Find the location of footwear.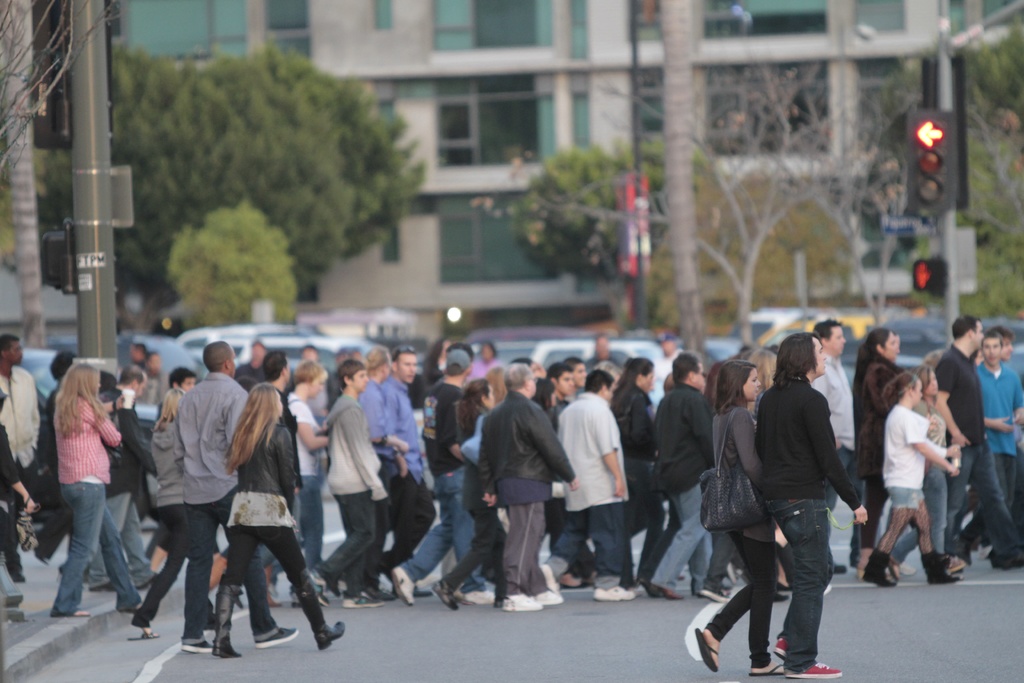
Location: 540, 566, 561, 600.
